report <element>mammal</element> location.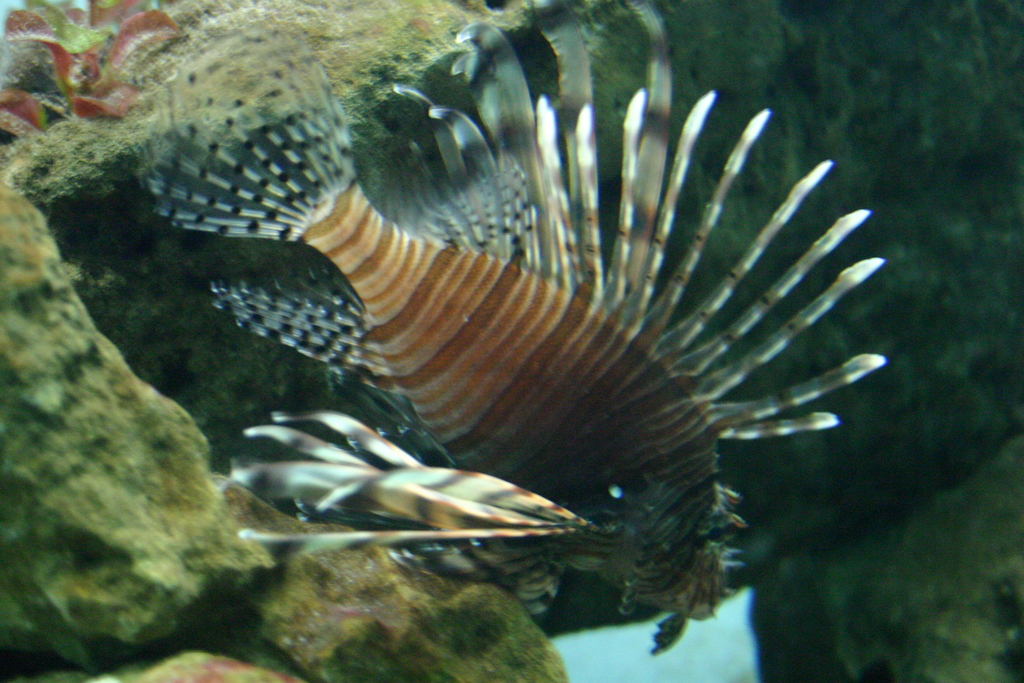
Report: bbox=[147, 56, 902, 621].
